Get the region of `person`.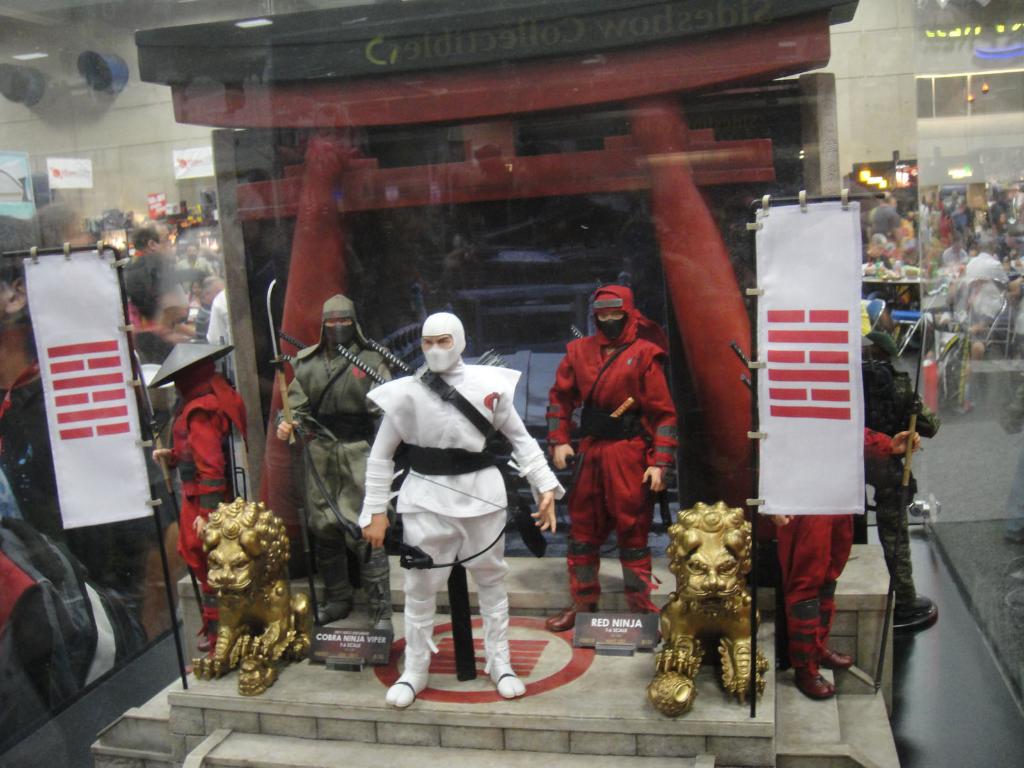
rect(546, 281, 682, 636).
